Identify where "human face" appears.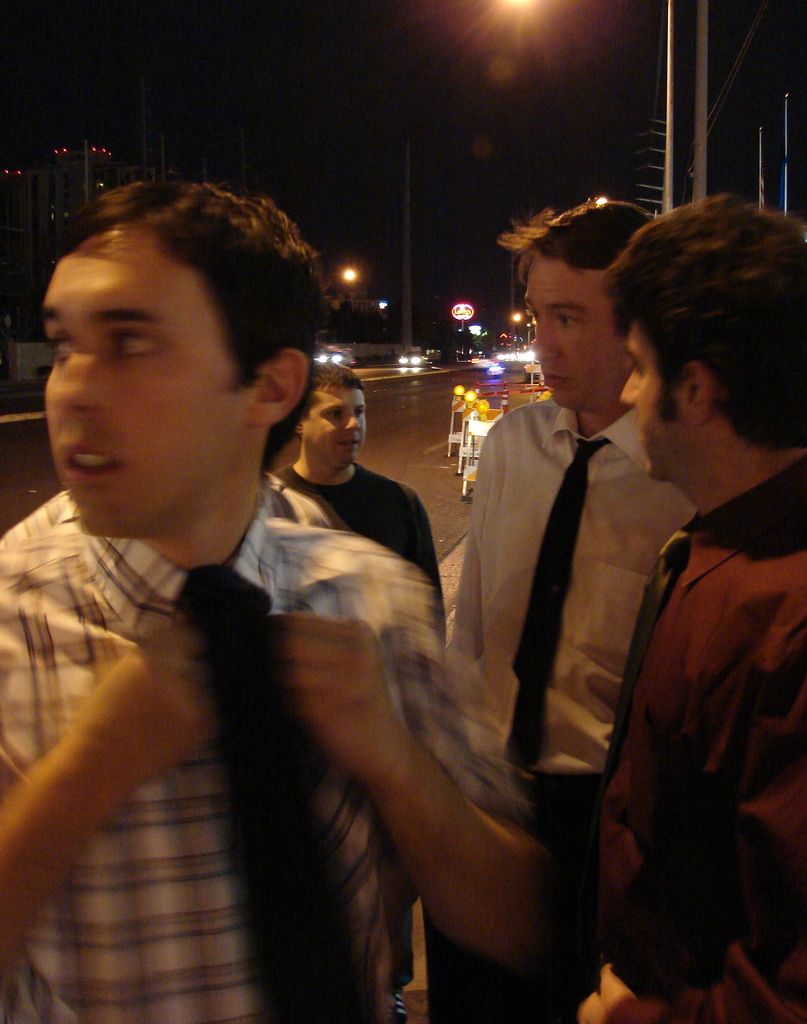
Appears at {"x1": 35, "y1": 244, "x2": 251, "y2": 548}.
